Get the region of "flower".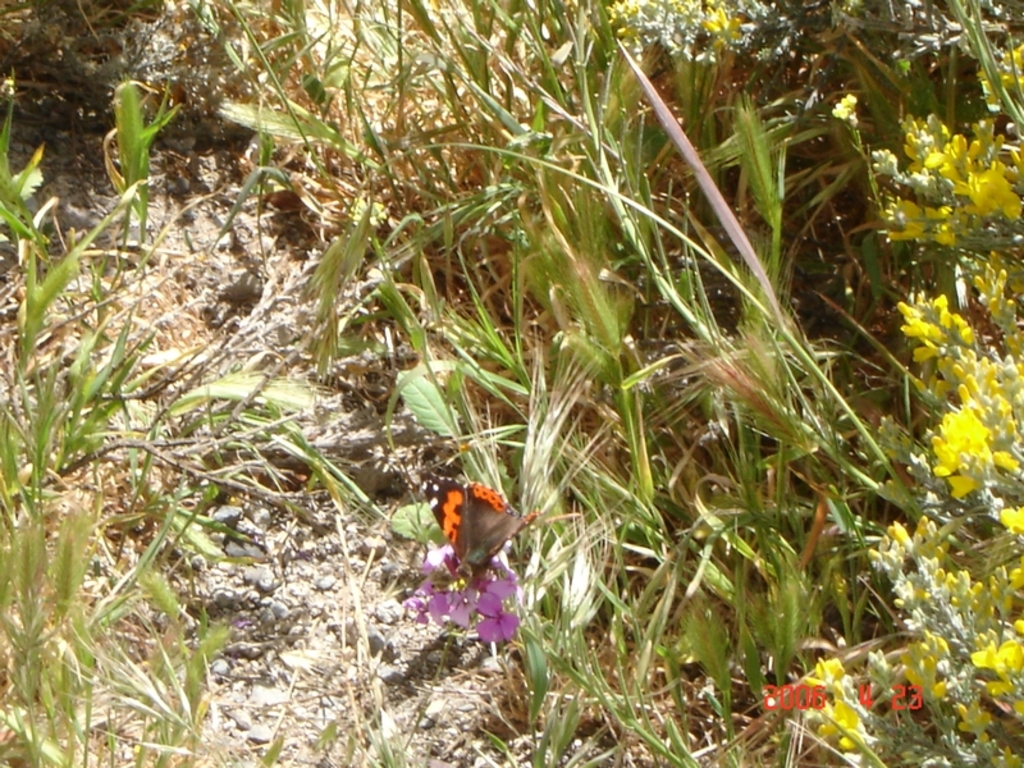
406, 470, 534, 605.
